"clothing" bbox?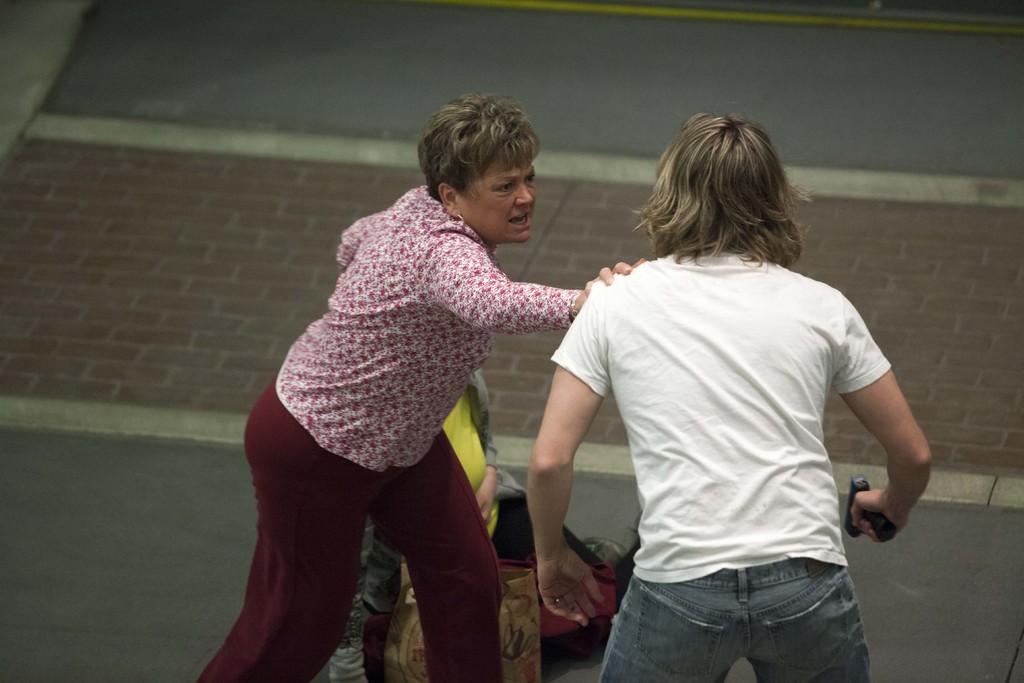
pyautogui.locateOnScreen(549, 244, 892, 682)
